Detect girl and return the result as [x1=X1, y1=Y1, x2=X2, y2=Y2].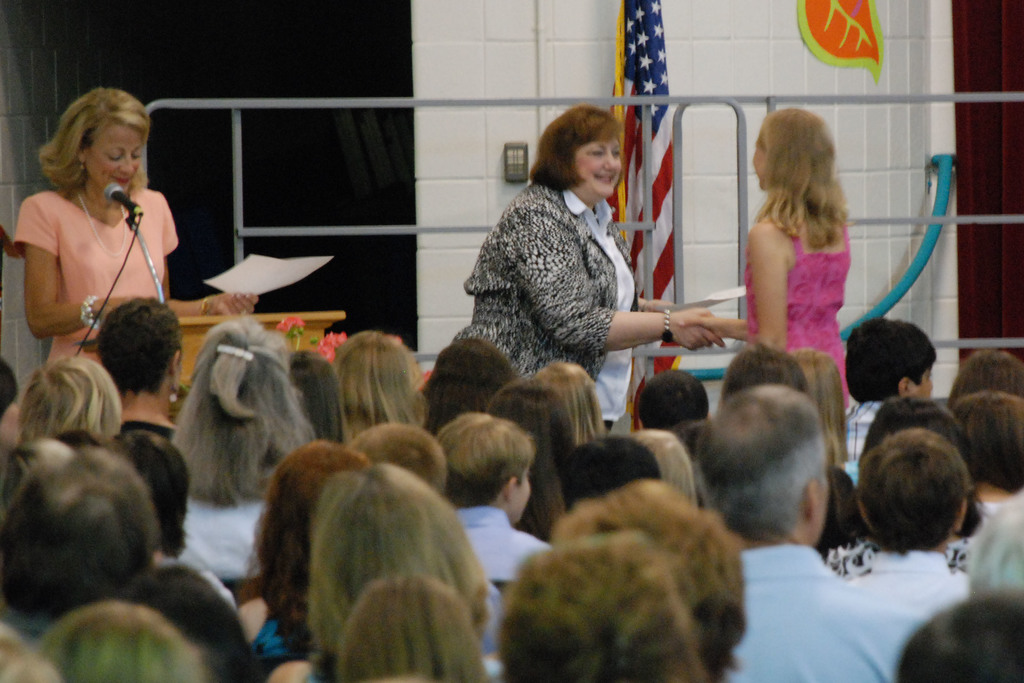
[x1=168, y1=310, x2=317, y2=580].
